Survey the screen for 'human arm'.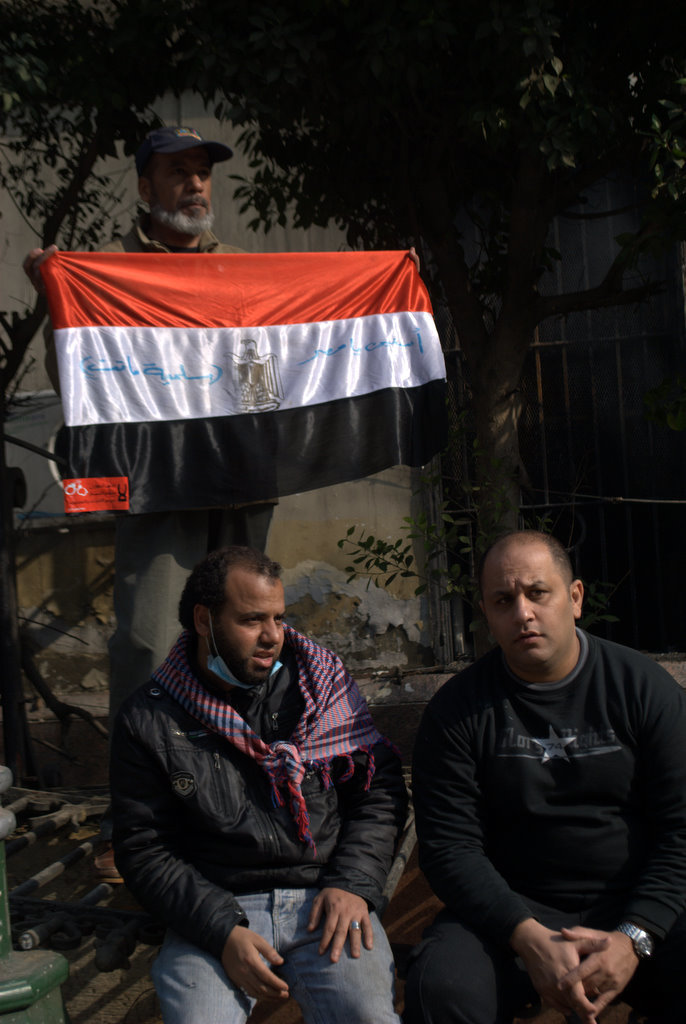
Survey found: Rect(550, 671, 681, 1023).
